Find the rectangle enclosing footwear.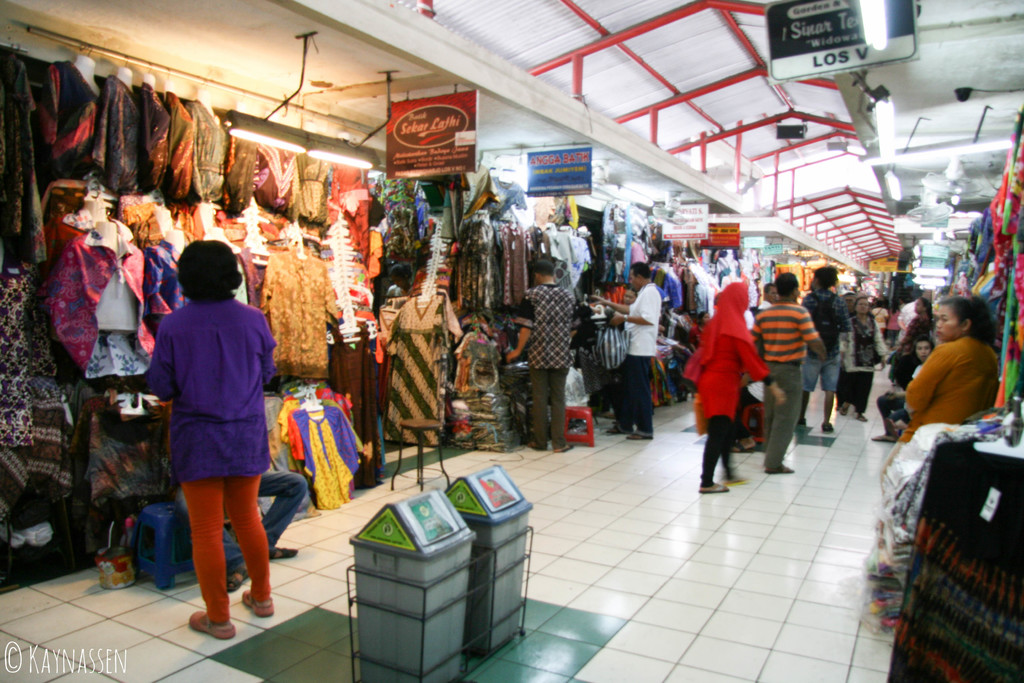
left=838, top=403, right=847, bottom=417.
